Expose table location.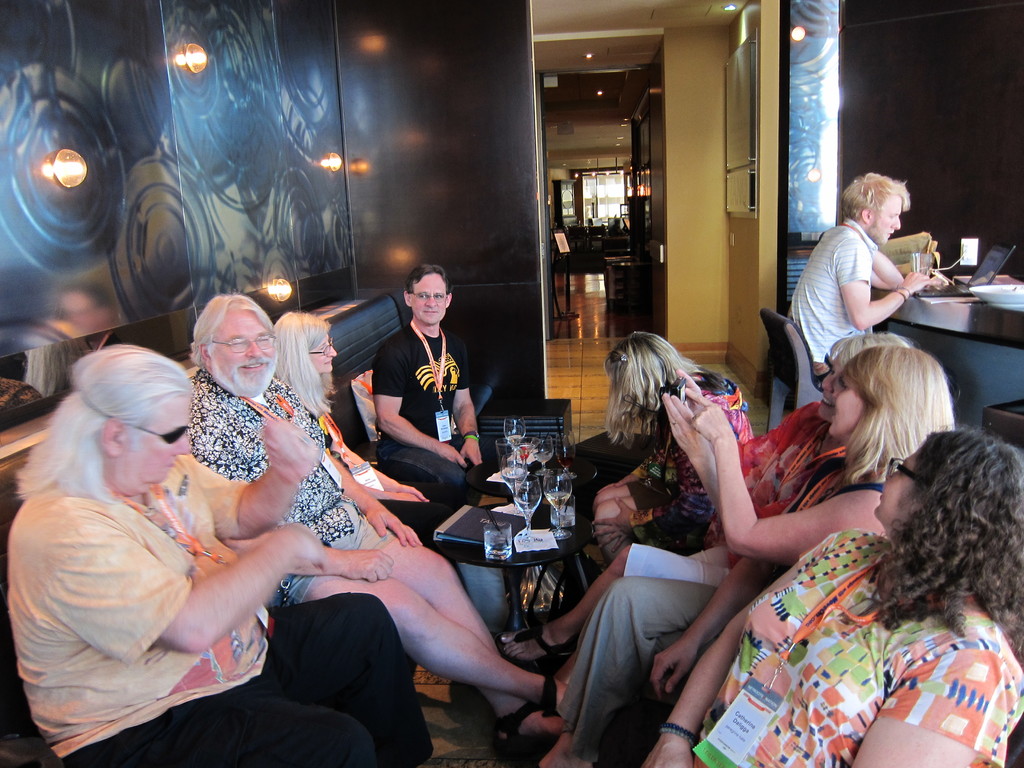
Exposed at (x1=427, y1=483, x2=595, y2=630).
